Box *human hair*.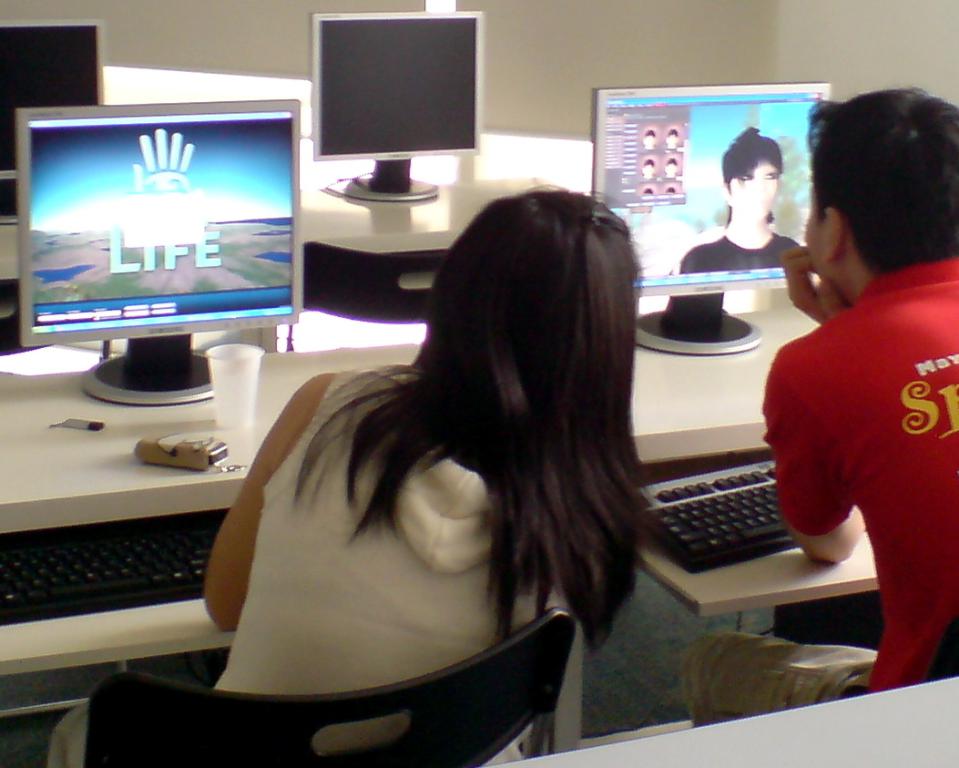
l=723, t=122, r=783, b=183.
